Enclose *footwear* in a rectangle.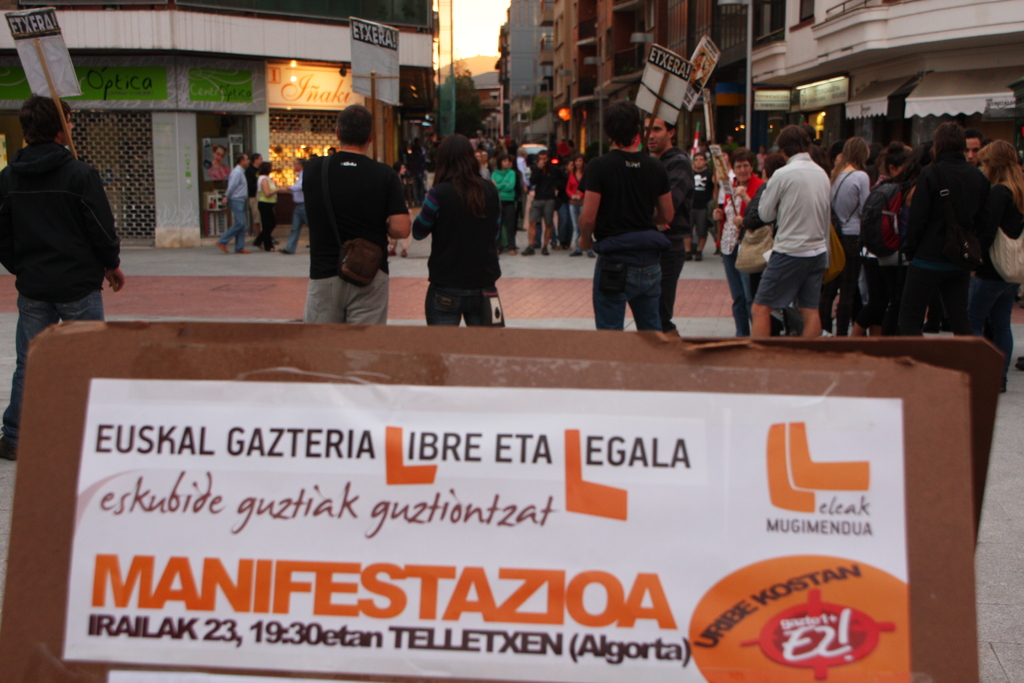
[696,252,706,262].
